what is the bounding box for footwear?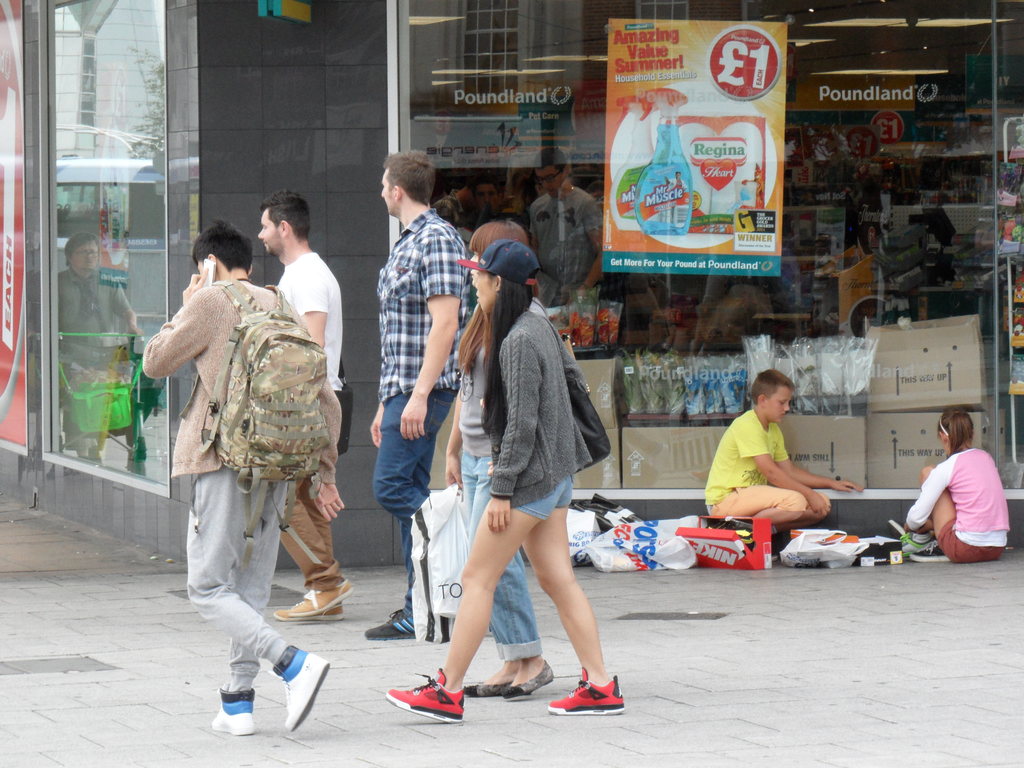
bbox(294, 581, 352, 614).
